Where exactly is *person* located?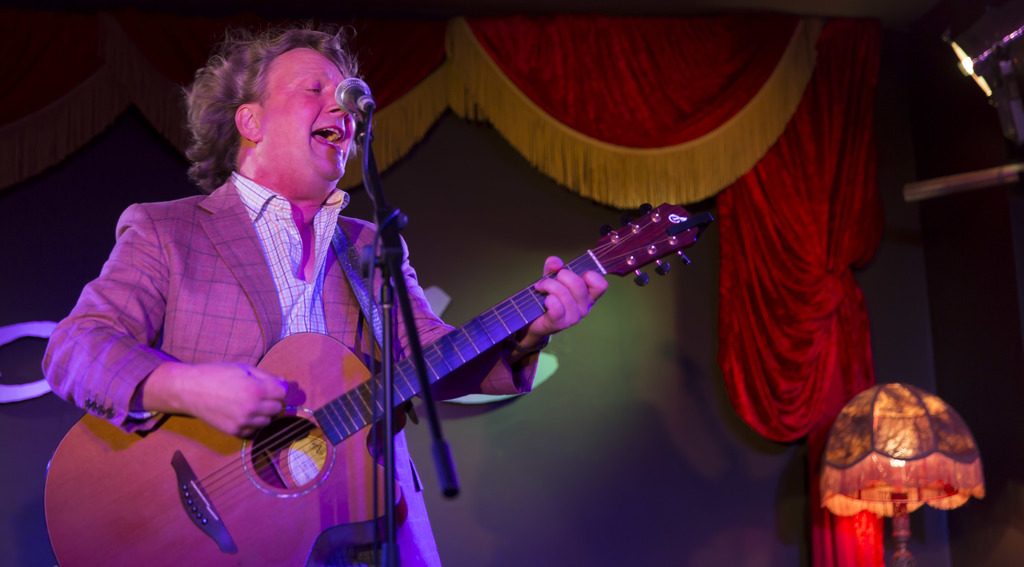
Its bounding box is crop(41, 22, 609, 566).
